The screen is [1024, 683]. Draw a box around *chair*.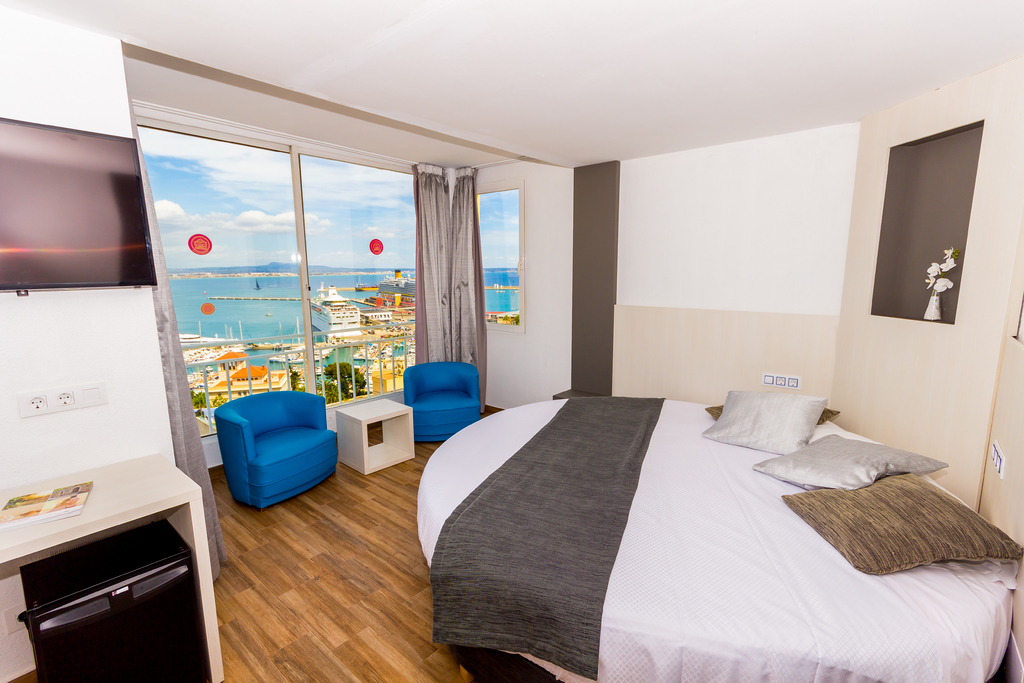
rect(403, 359, 483, 446).
